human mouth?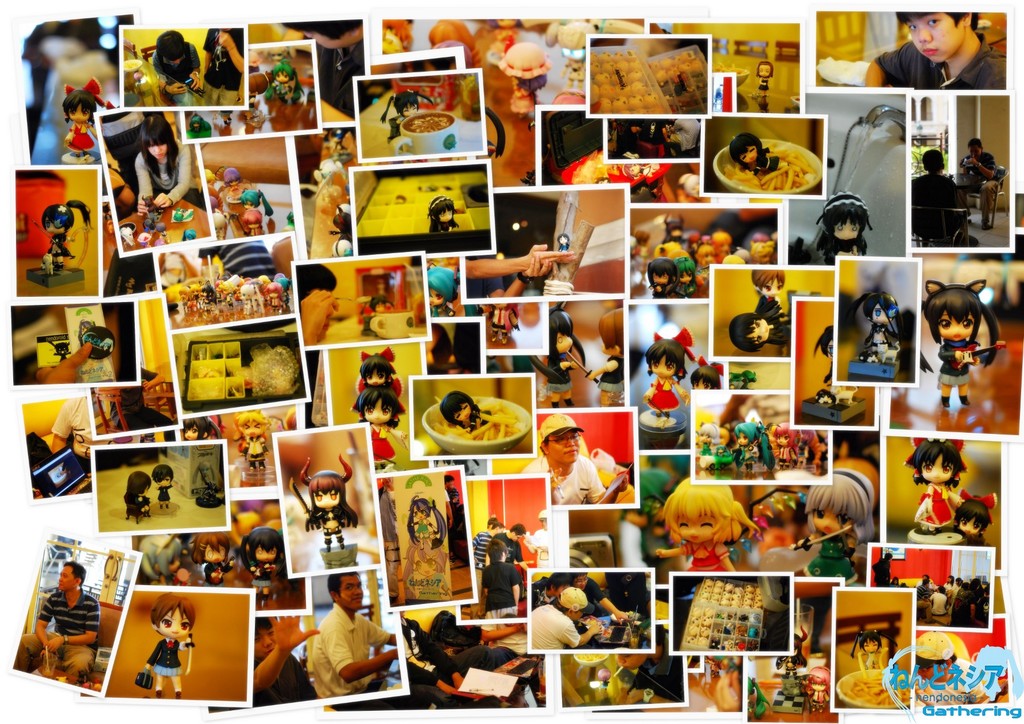
924/44/940/61
